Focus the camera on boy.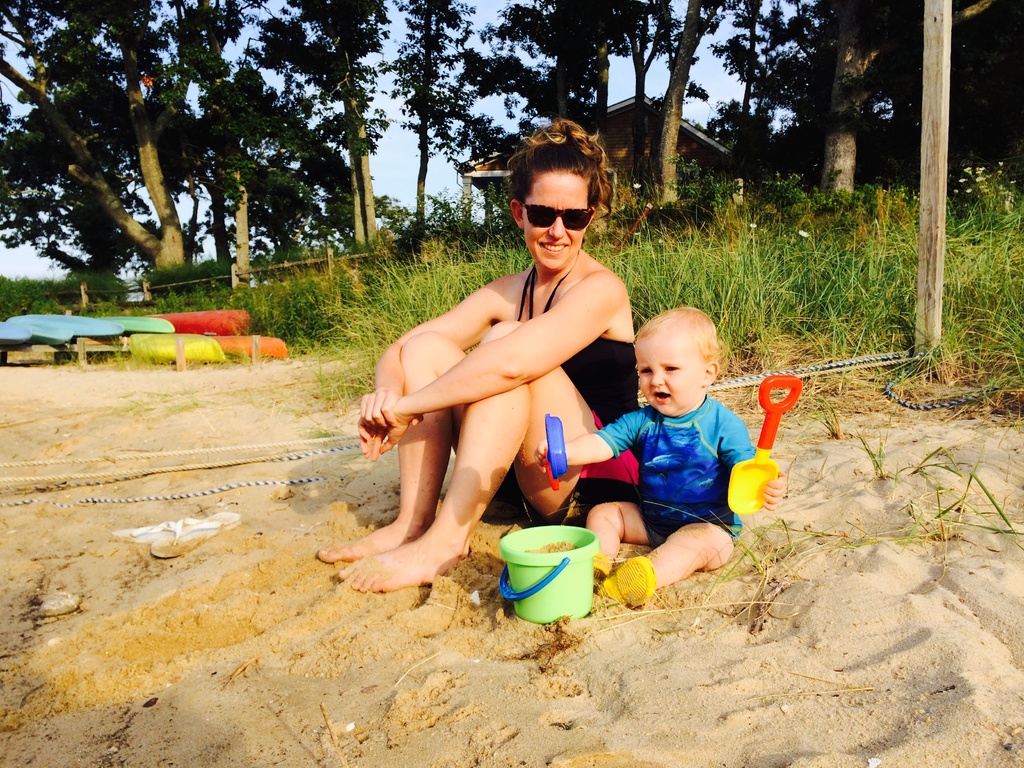
Focus region: crop(536, 304, 799, 604).
